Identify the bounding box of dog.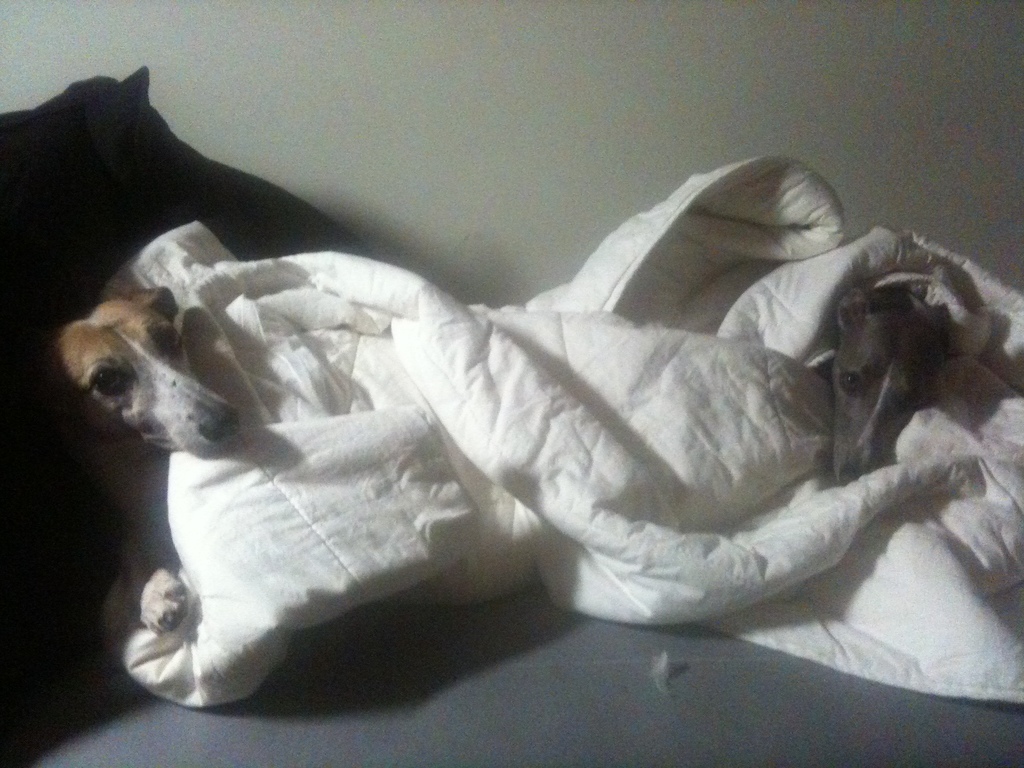
box(38, 284, 239, 636).
